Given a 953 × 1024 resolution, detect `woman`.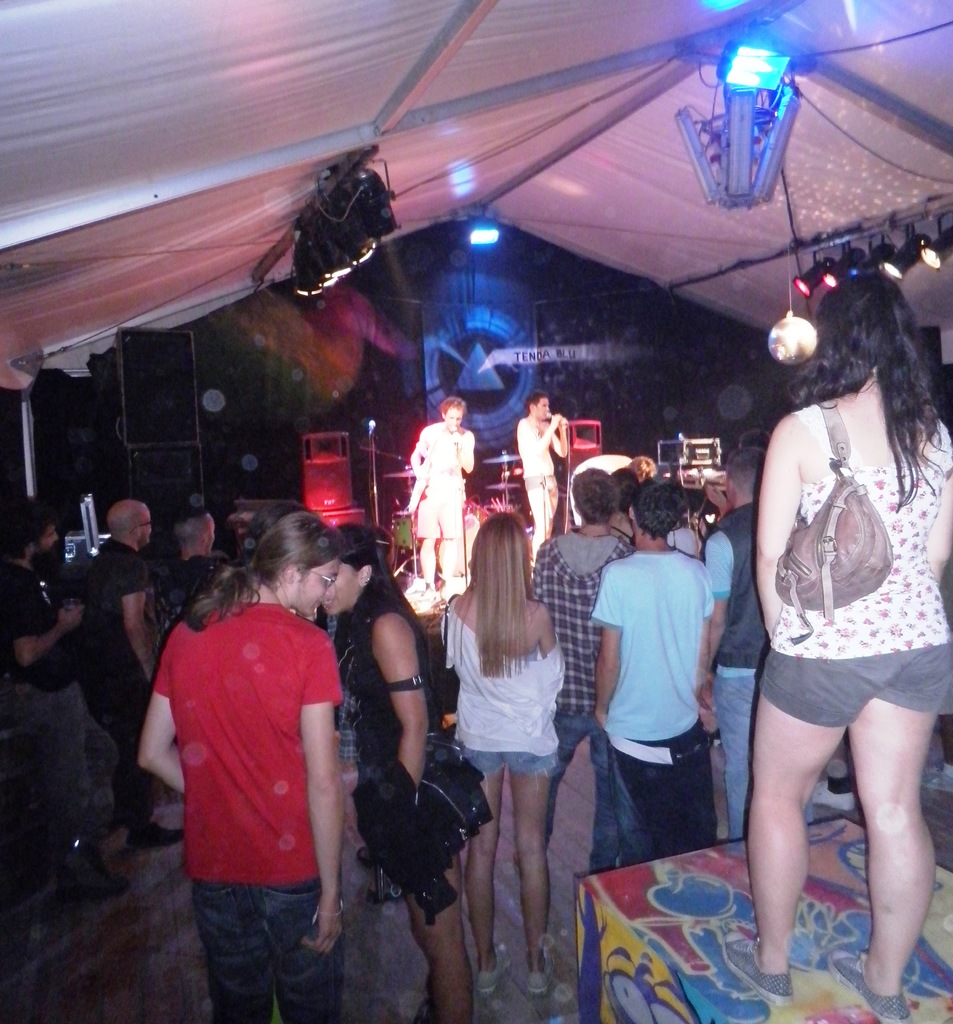
rect(437, 511, 570, 1000).
